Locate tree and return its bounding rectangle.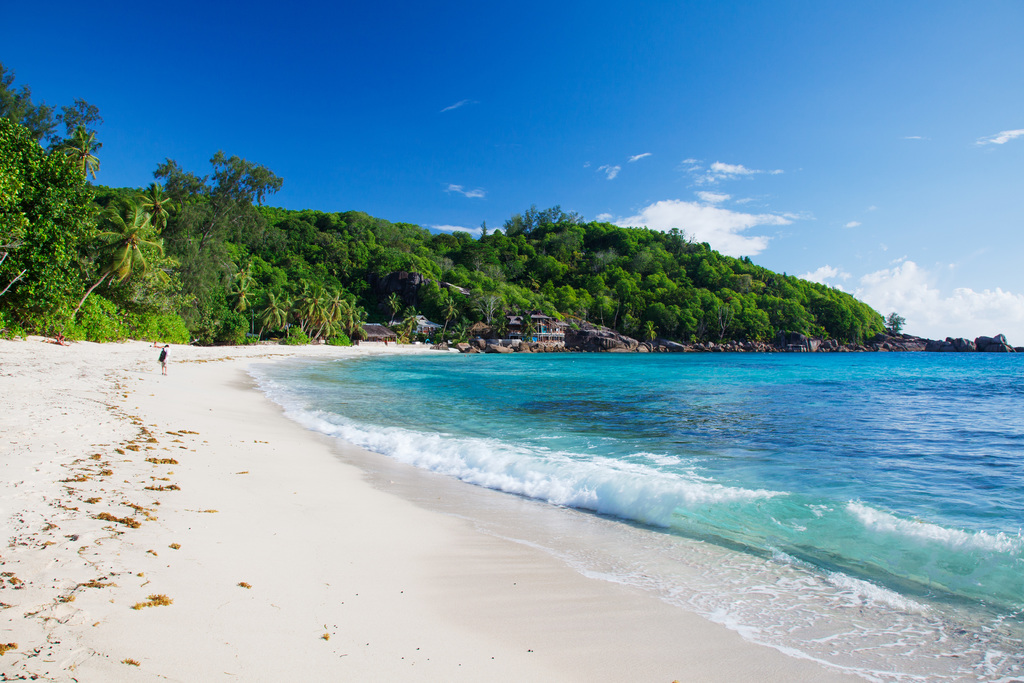
{"x1": 223, "y1": 270, "x2": 260, "y2": 311}.
